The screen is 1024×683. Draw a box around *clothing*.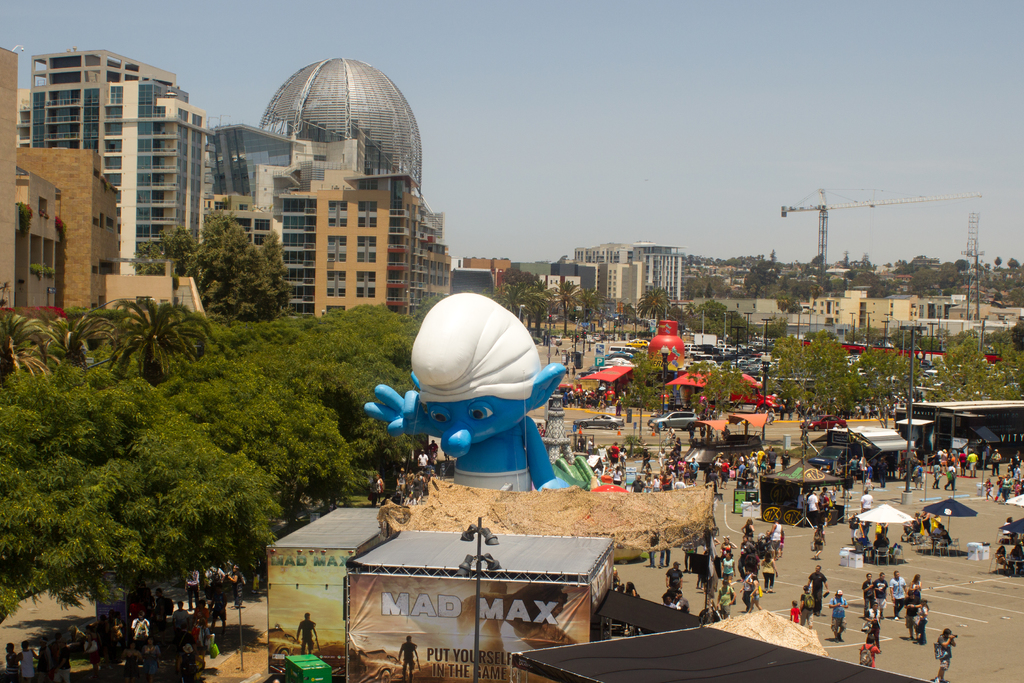
l=225, t=570, r=244, b=593.
